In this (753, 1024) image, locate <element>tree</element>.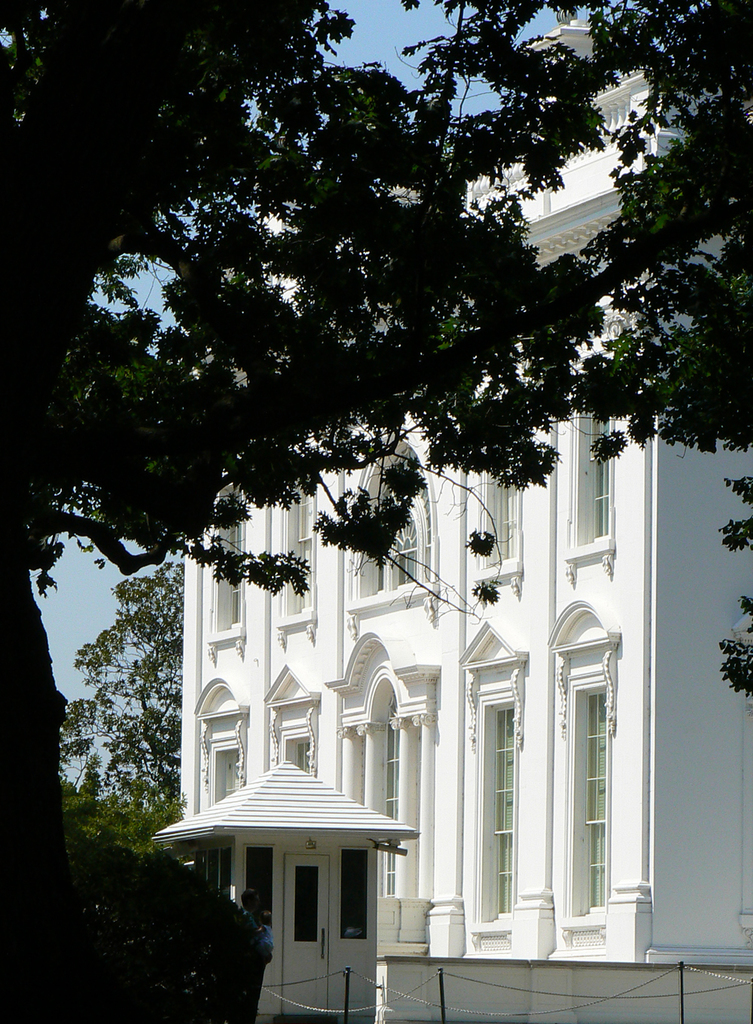
Bounding box: bbox=[0, 0, 609, 842].
